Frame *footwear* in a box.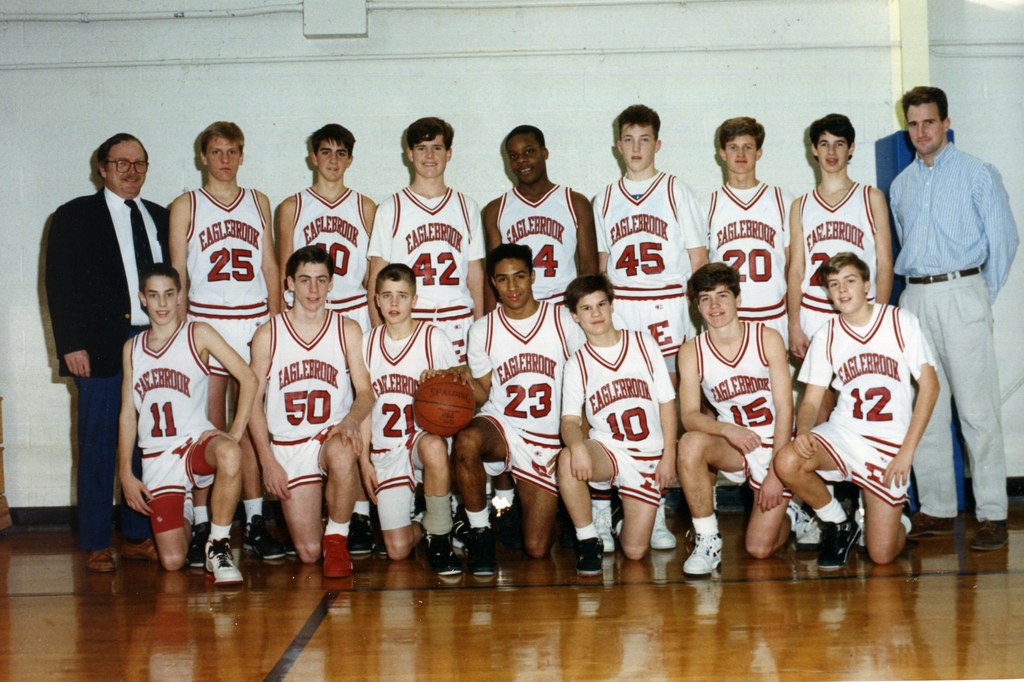
region(347, 514, 376, 563).
